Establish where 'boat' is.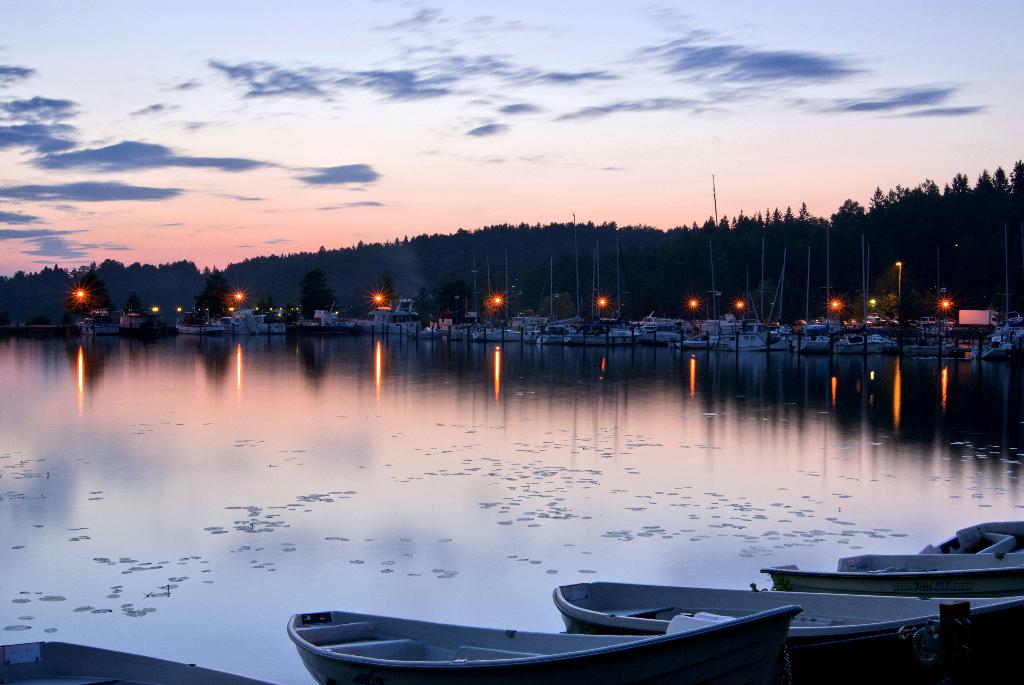
Established at bbox(0, 635, 281, 684).
